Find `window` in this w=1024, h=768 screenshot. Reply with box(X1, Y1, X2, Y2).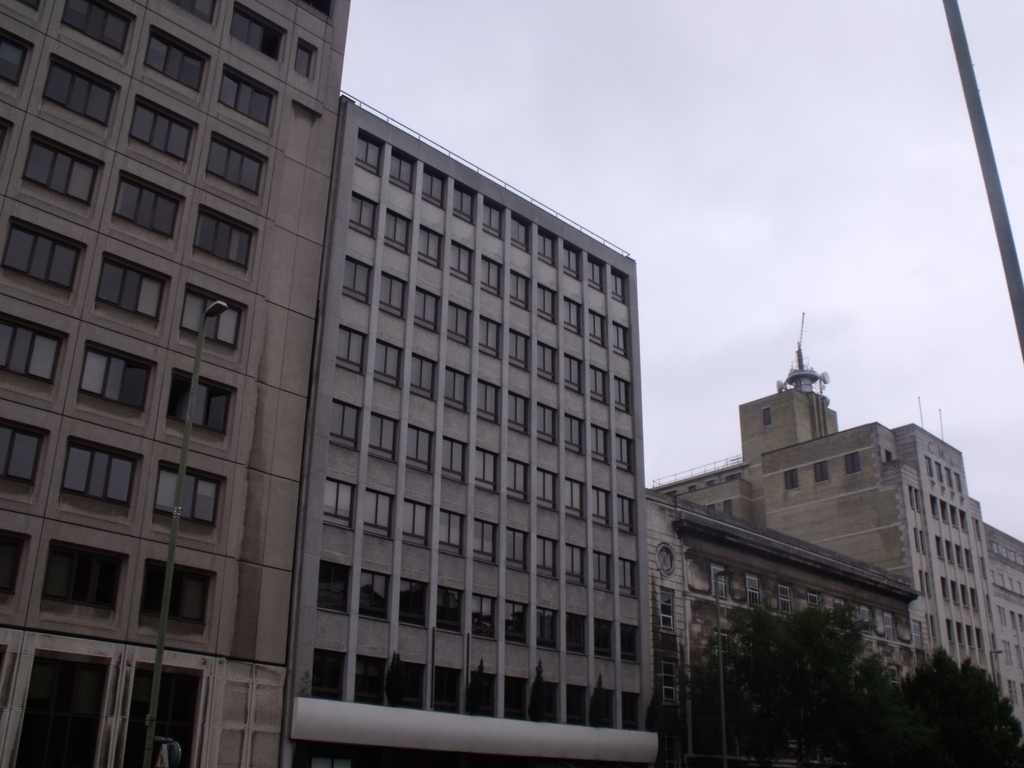
box(589, 257, 605, 291).
